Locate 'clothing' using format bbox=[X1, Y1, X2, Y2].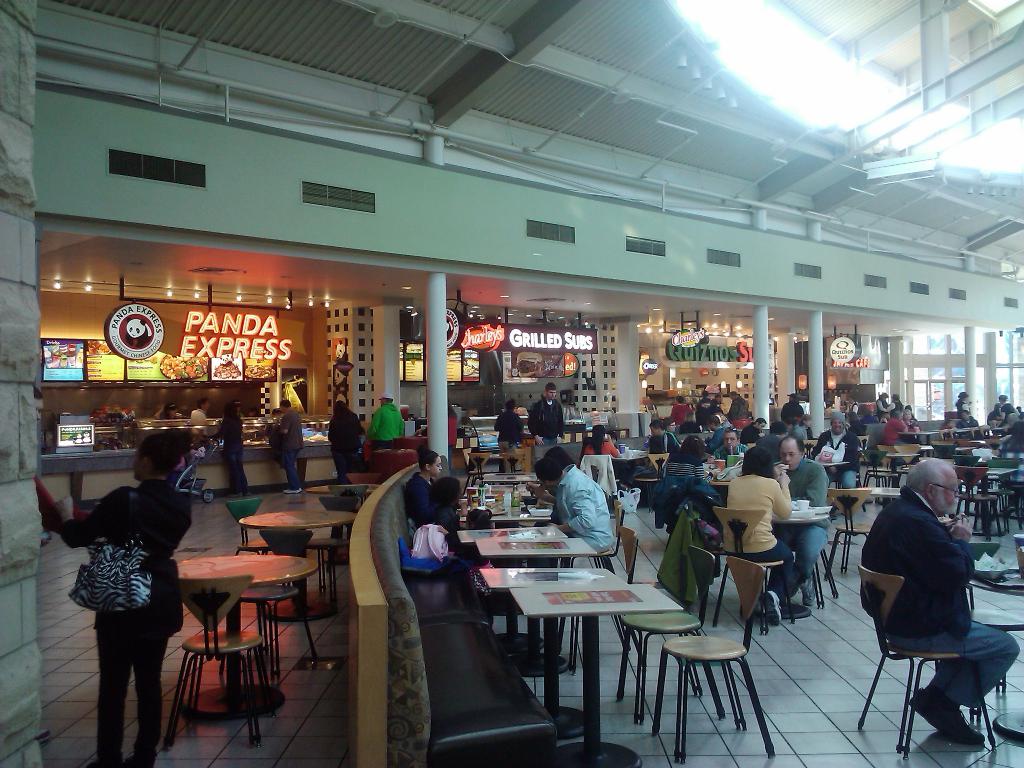
bbox=[813, 429, 858, 486].
